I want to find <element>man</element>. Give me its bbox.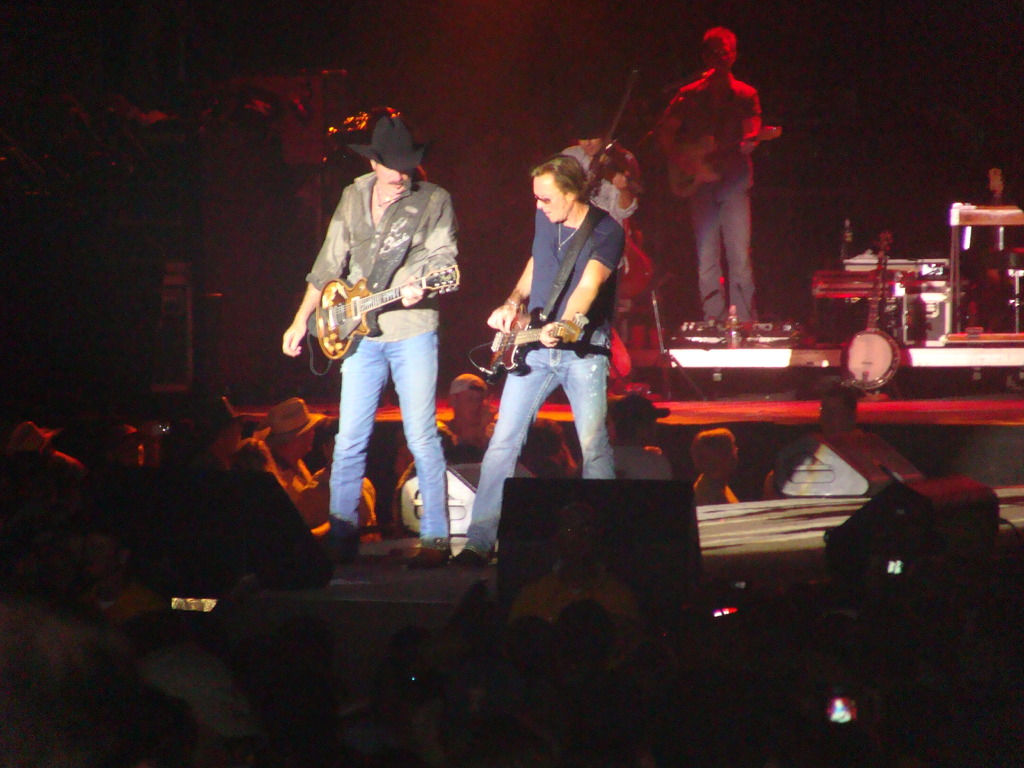
box=[561, 106, 646, 341].
